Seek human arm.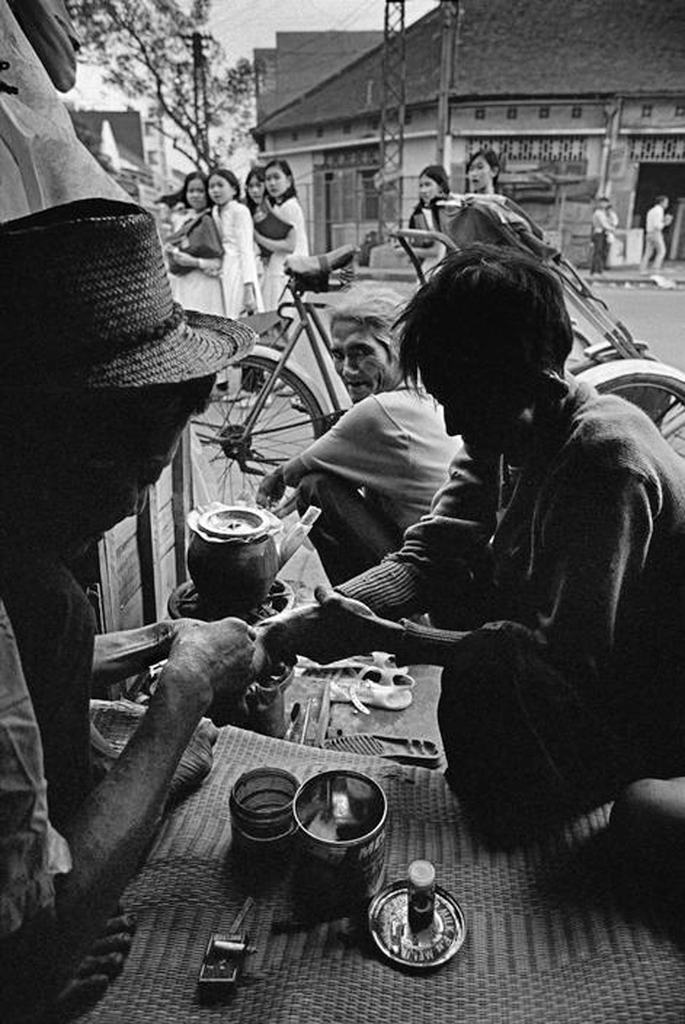
detection(596, 209, 617, 231).
